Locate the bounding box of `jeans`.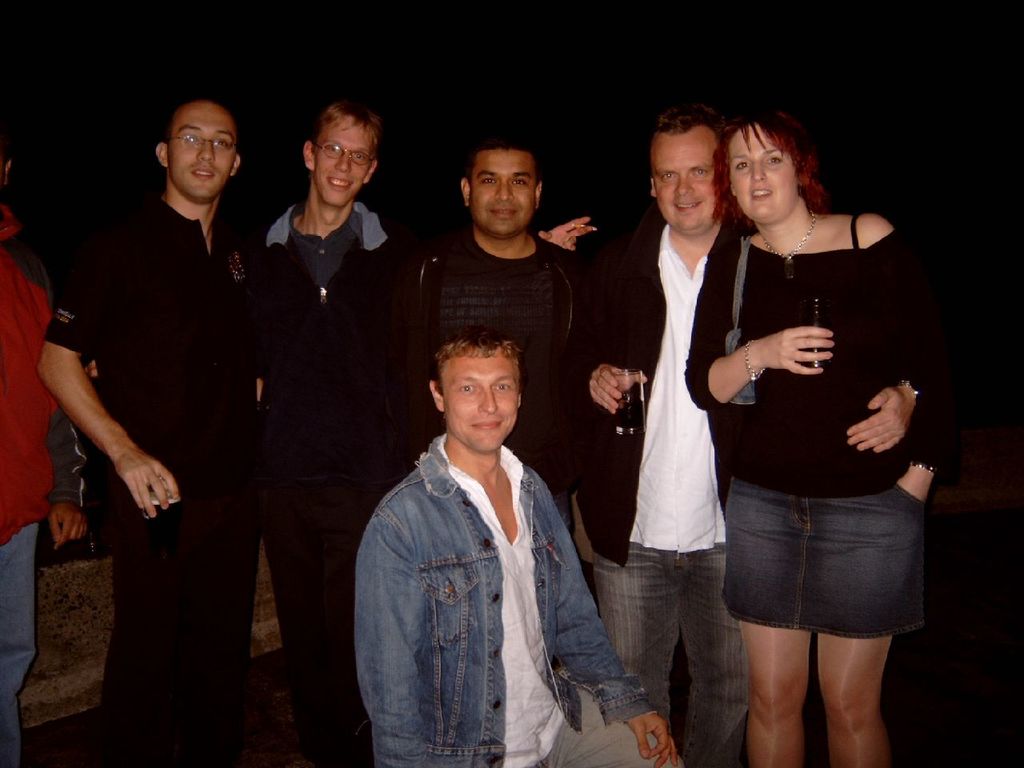
Bounding box: bbox=[90, 503, 262, 767].
